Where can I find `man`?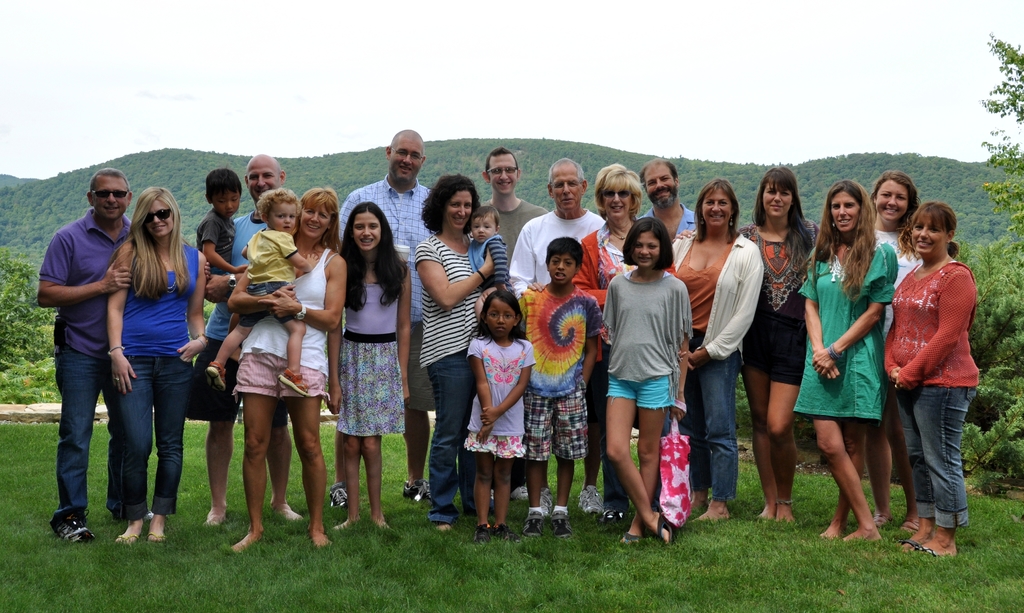
You can find it at {"left": 185, "top": 152, "right": 303, "bottom": 529}.
